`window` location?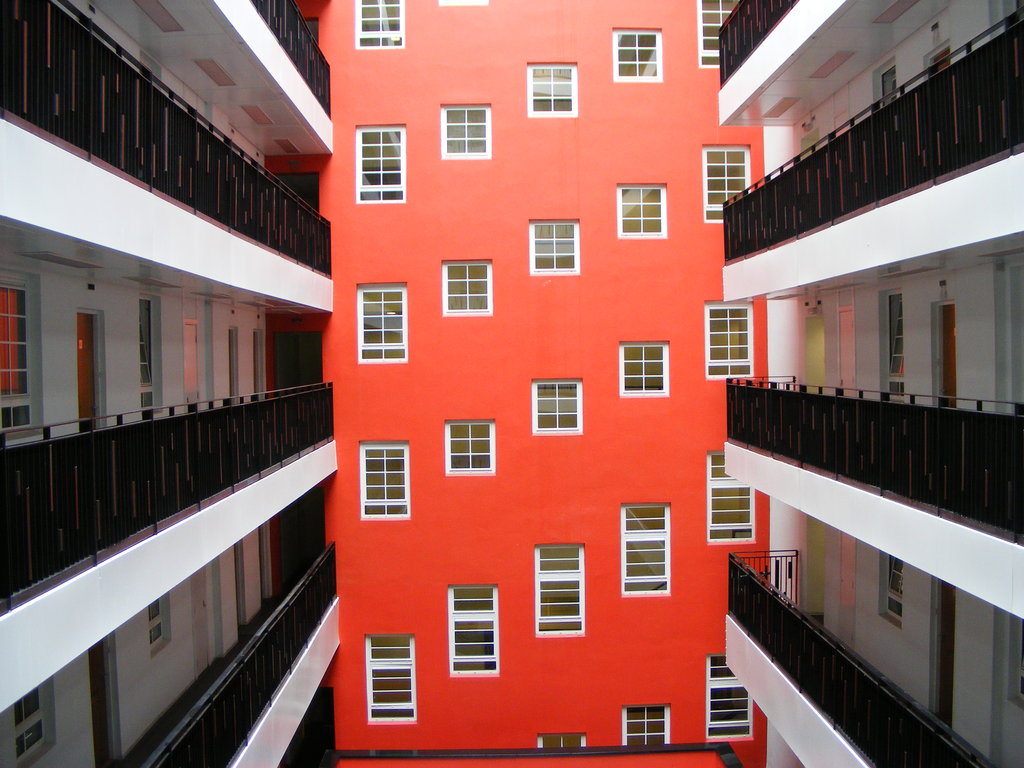
detection(148, 604, 164, 646)
